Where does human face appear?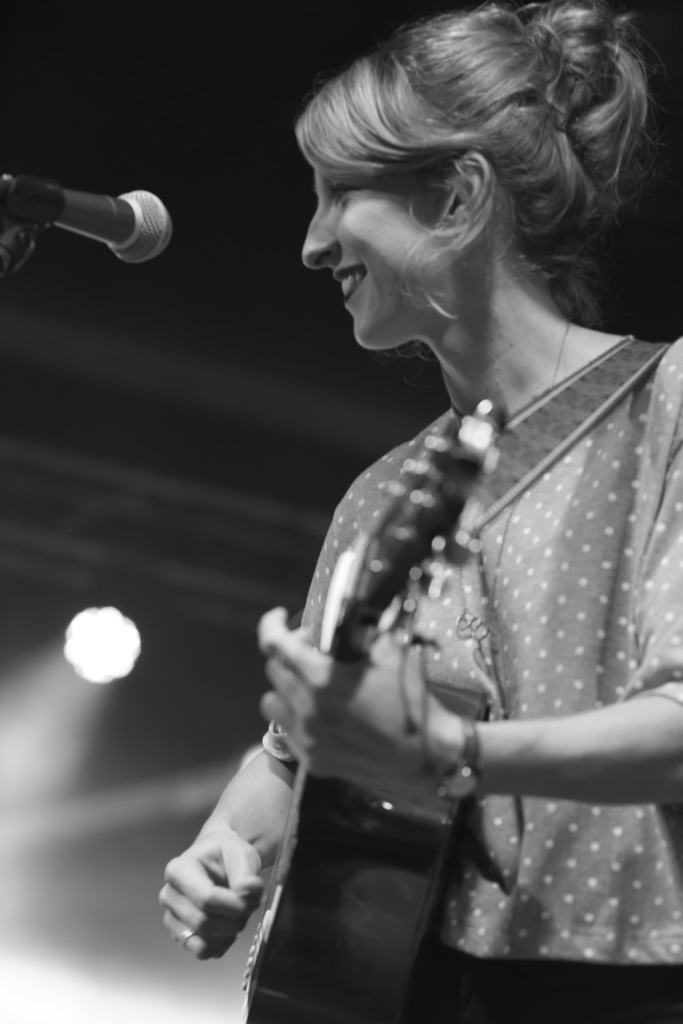
Appears at left=303, top=171, right=443, bottom=348.
